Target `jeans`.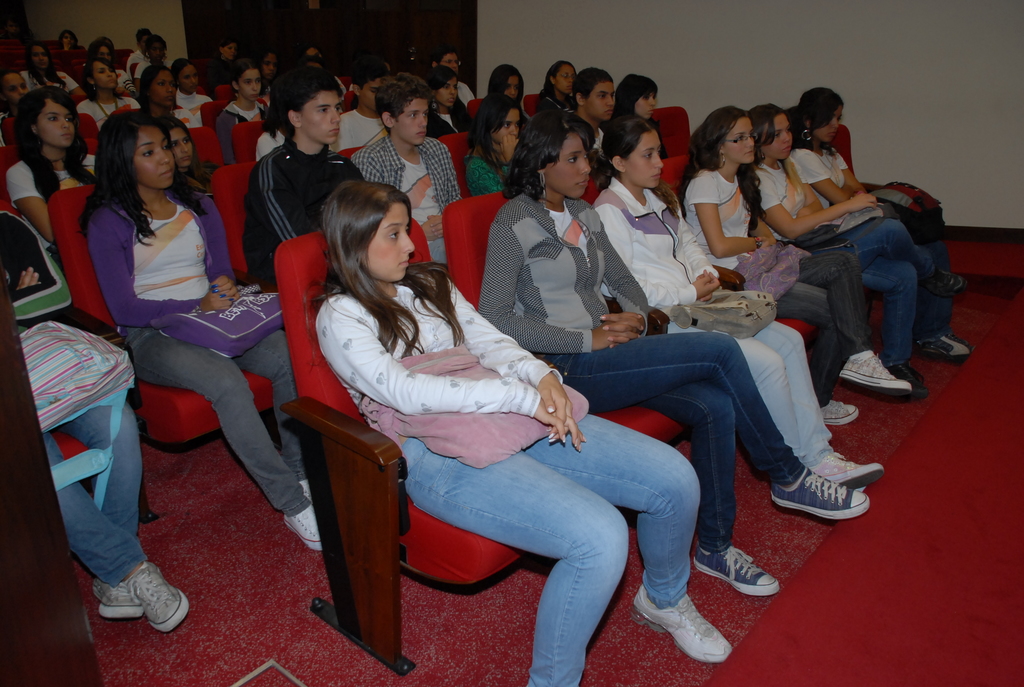
Target region: bbox(428, 241, 449, 262).
